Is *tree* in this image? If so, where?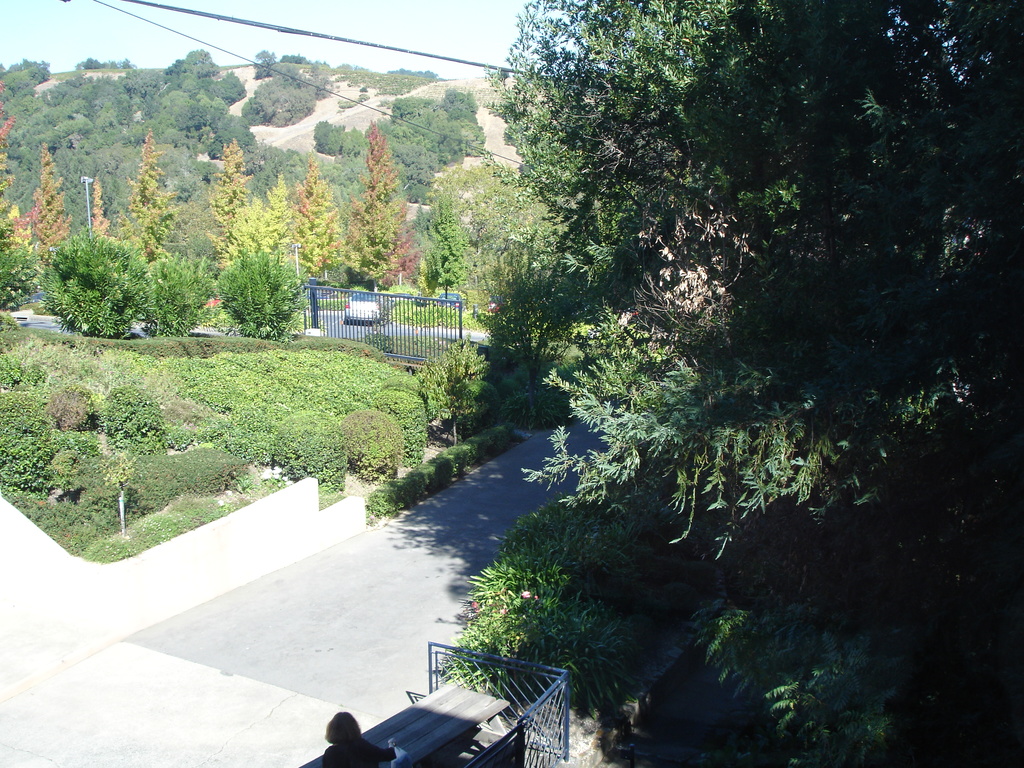
Yes, at 202, 136, 264, 278.
